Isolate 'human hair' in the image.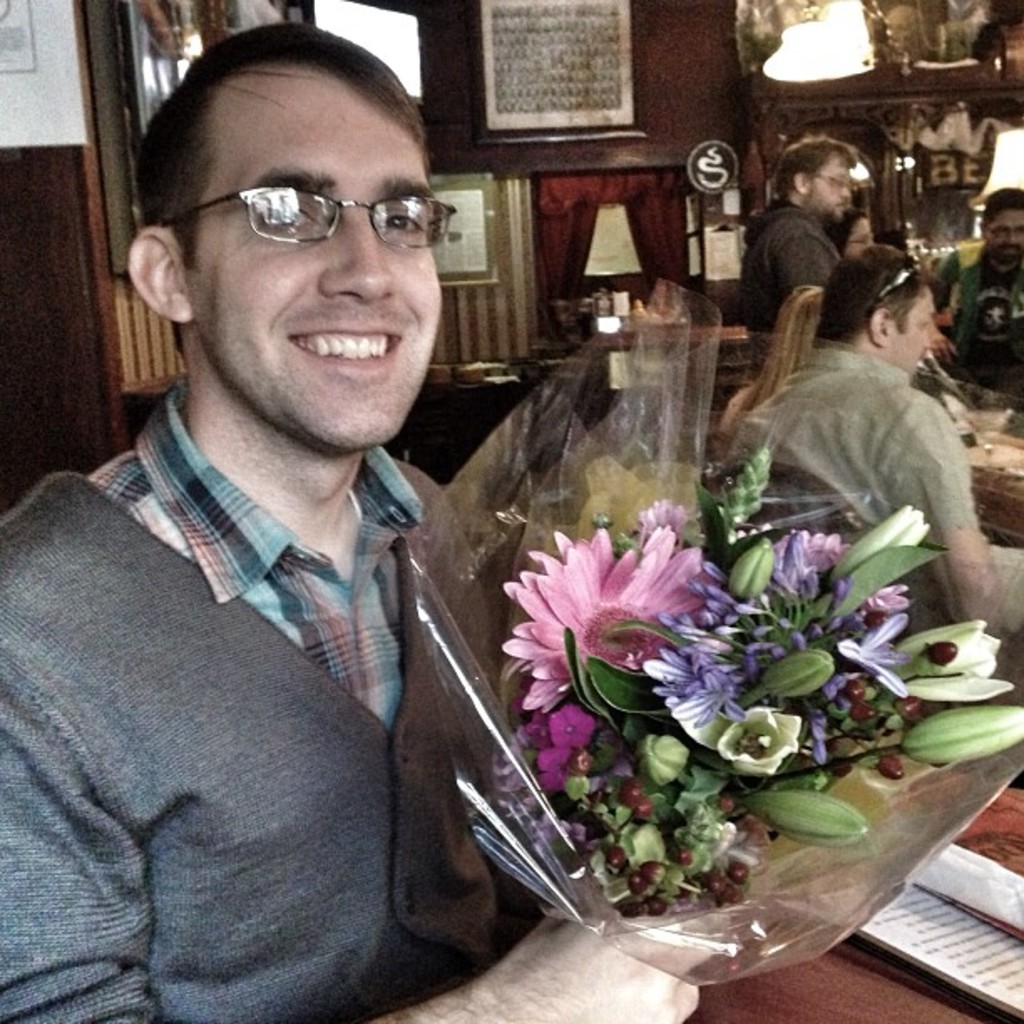
Isolated region: 980:184:1022:221.
